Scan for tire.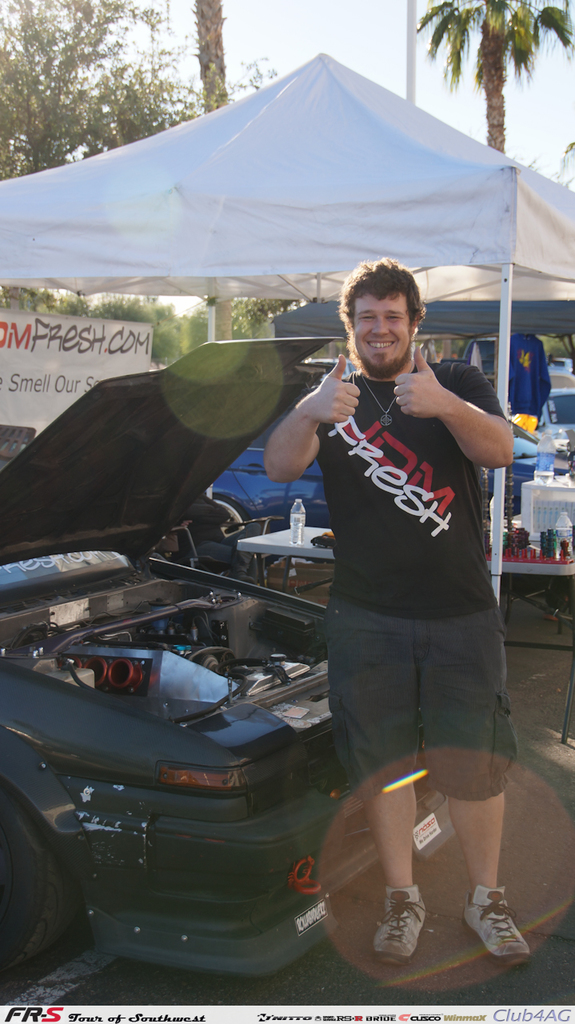
Scan result: left=15, top=772, right=86, bottom=972.
